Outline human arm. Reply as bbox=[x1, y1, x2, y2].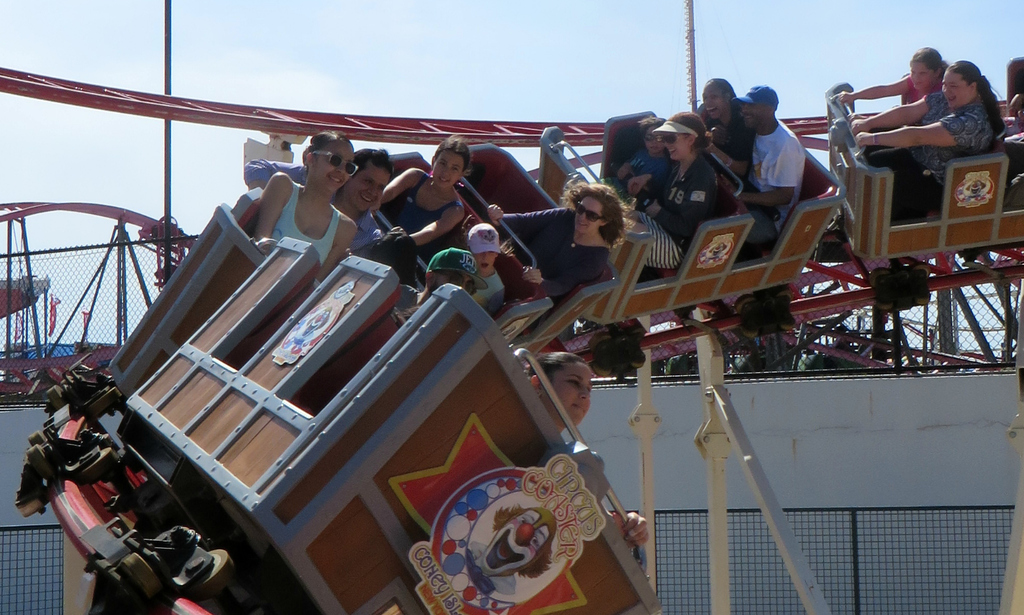
bbox=[710, 133, 751, 175].
